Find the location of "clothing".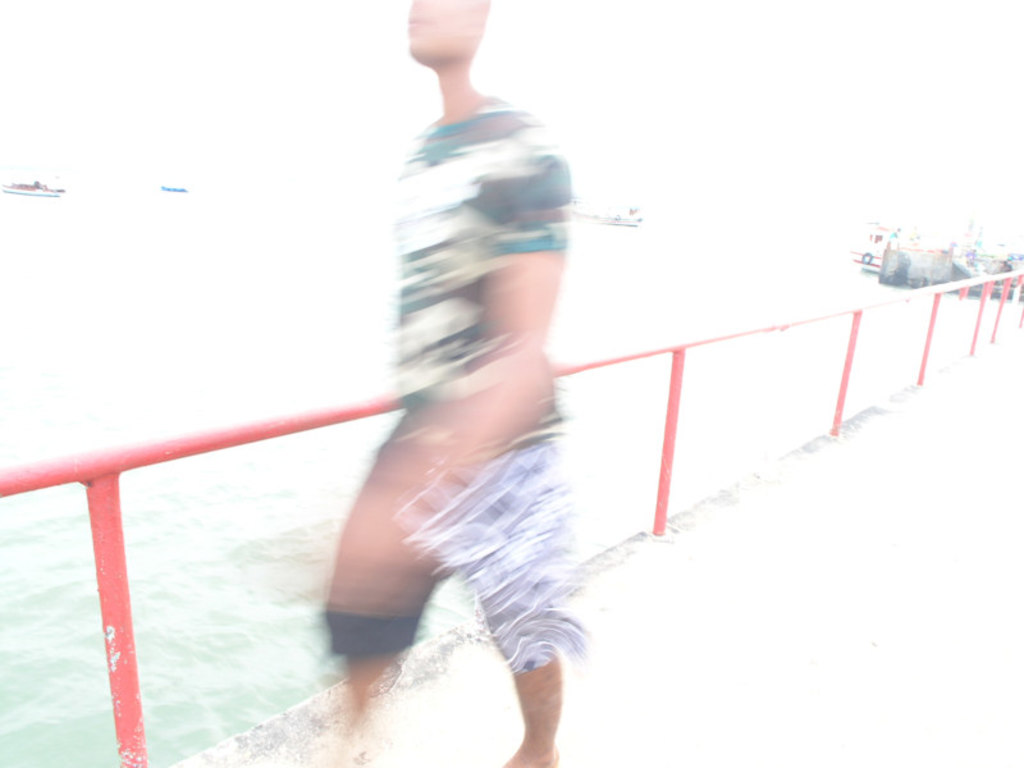
Location: x1=315 y1=93 x2=598 y2=680.
